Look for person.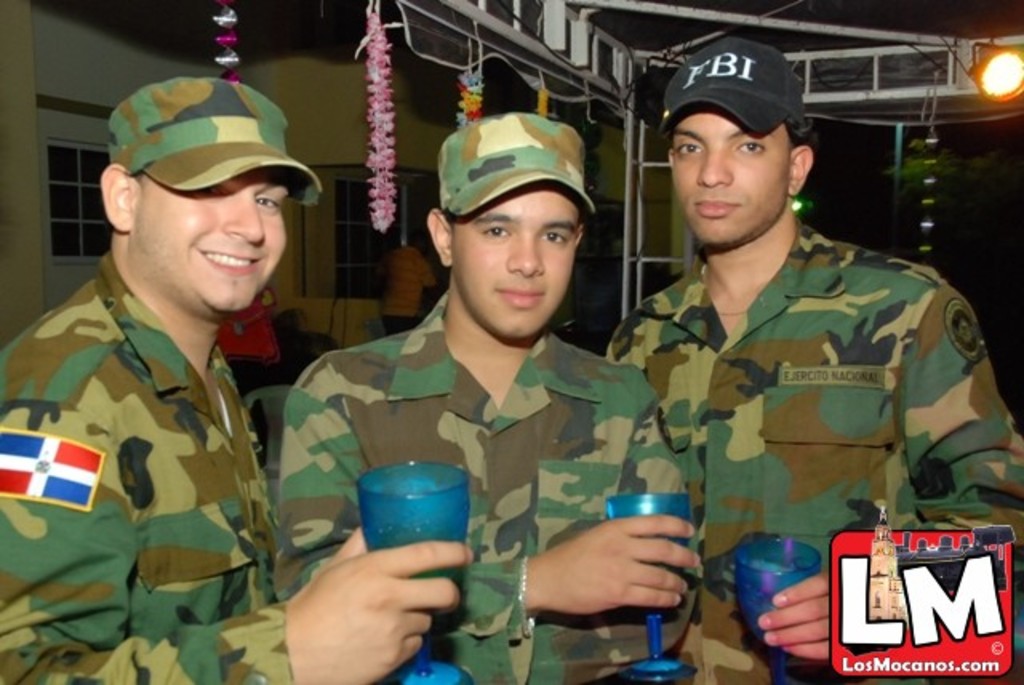
Found: Rect(0, 77, 472, 683).
